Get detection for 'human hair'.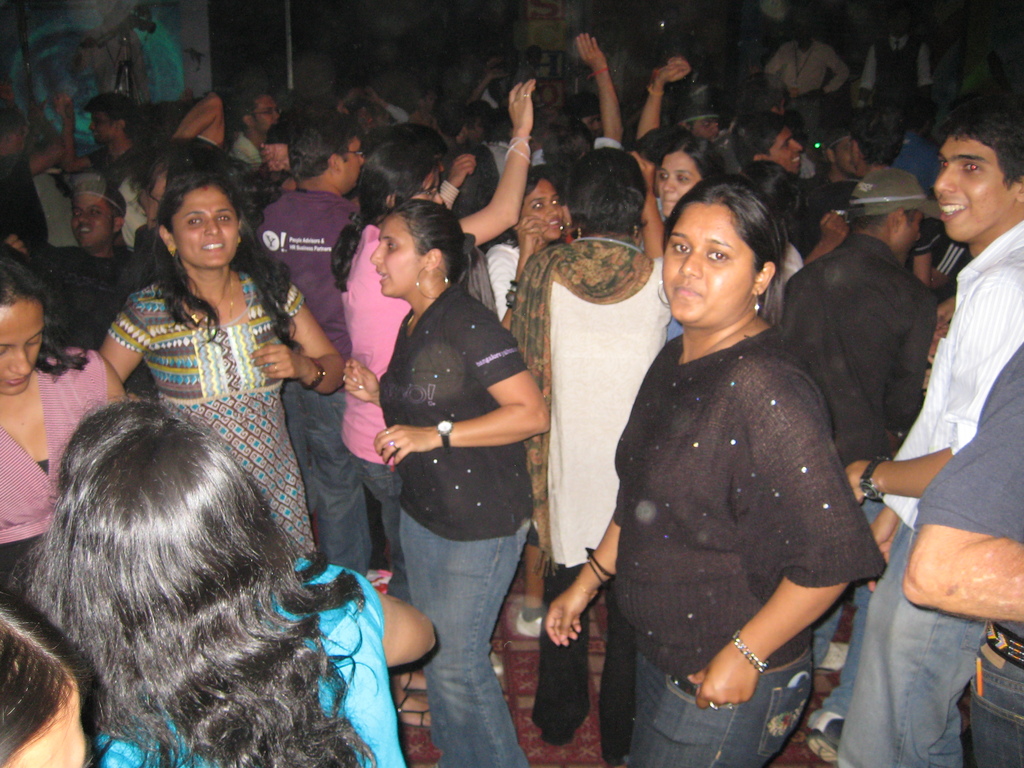
Detection: (left=88, top=91, right=139, bottom=136).
